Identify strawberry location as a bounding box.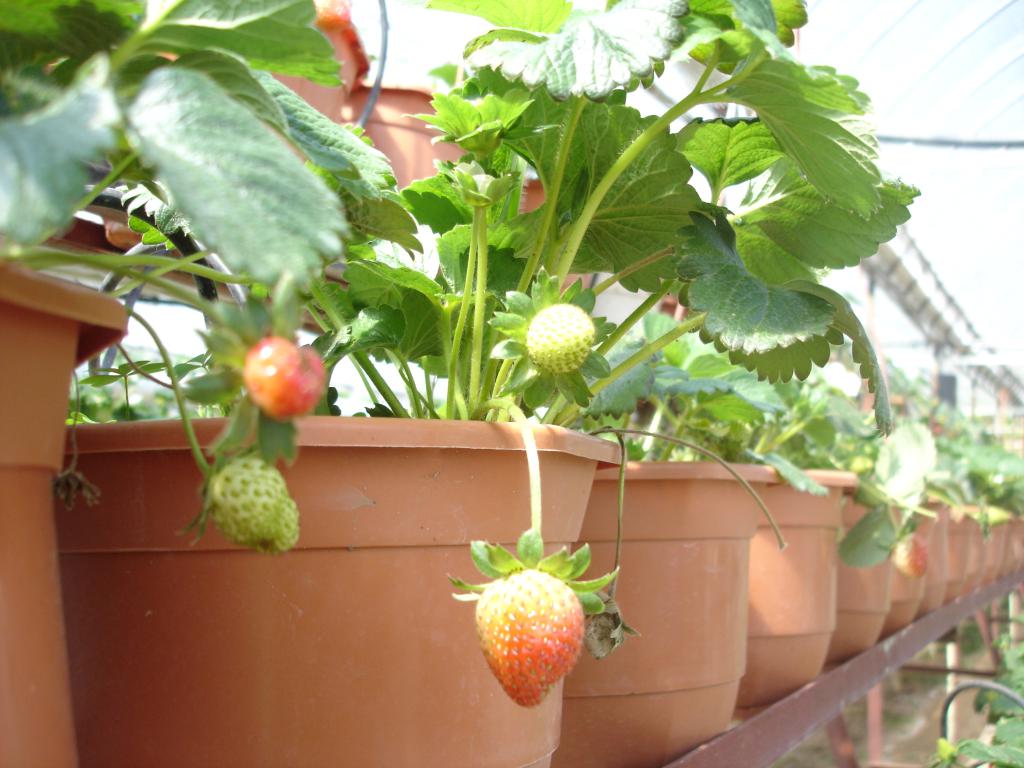
{"left": 476, "top": 534, "right": 612, "bottom": 701}.
